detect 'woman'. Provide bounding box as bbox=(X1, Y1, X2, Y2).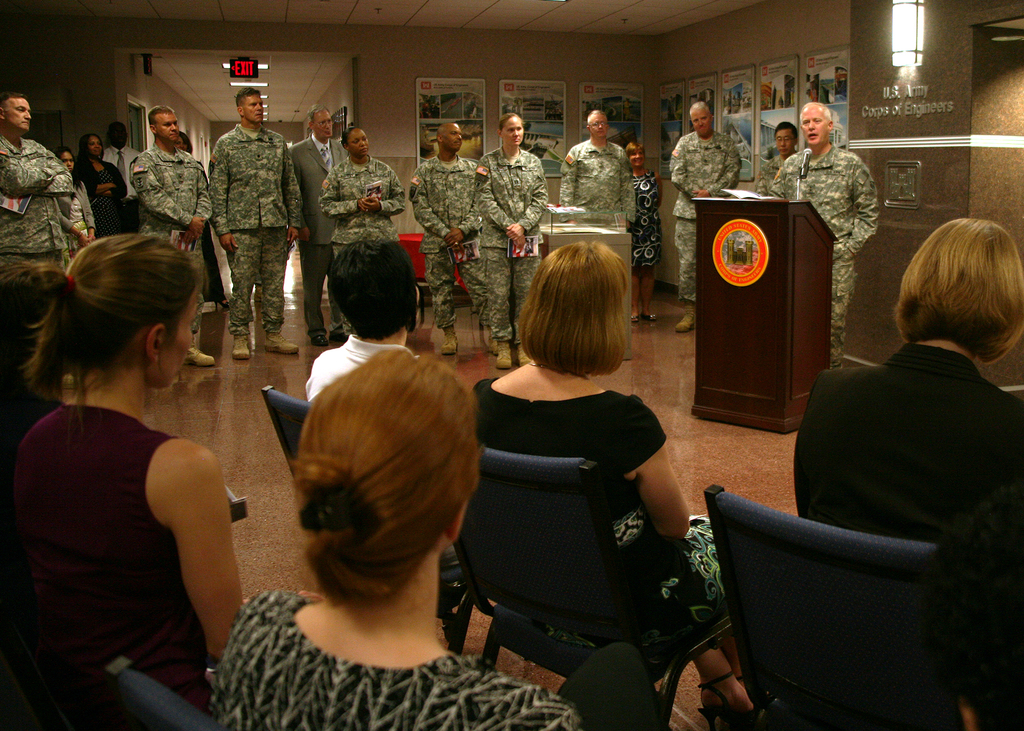
bbox=(205, 348, 588, 730).
